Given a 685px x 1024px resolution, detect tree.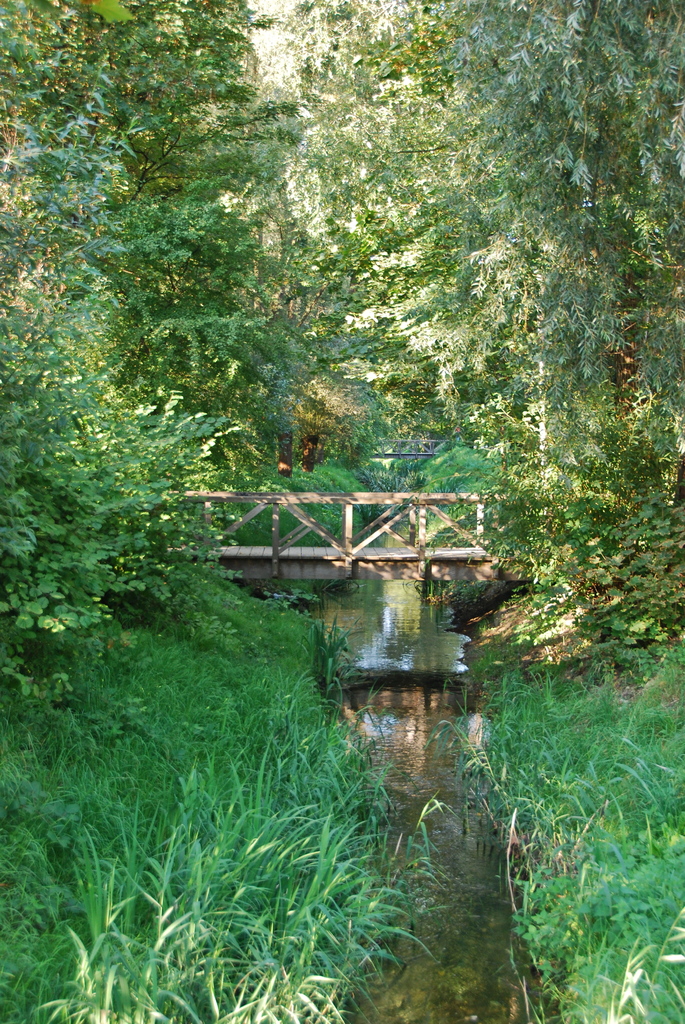
detection(0, 87, 220, 669).
